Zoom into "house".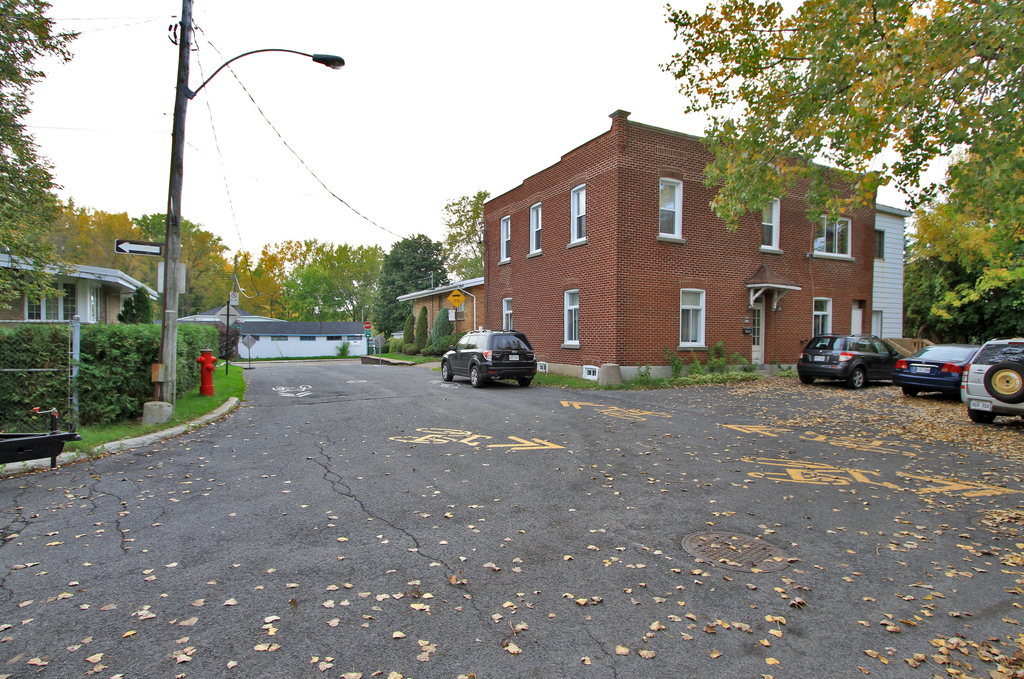
Zoom target: [0, 250, 163, 326].
